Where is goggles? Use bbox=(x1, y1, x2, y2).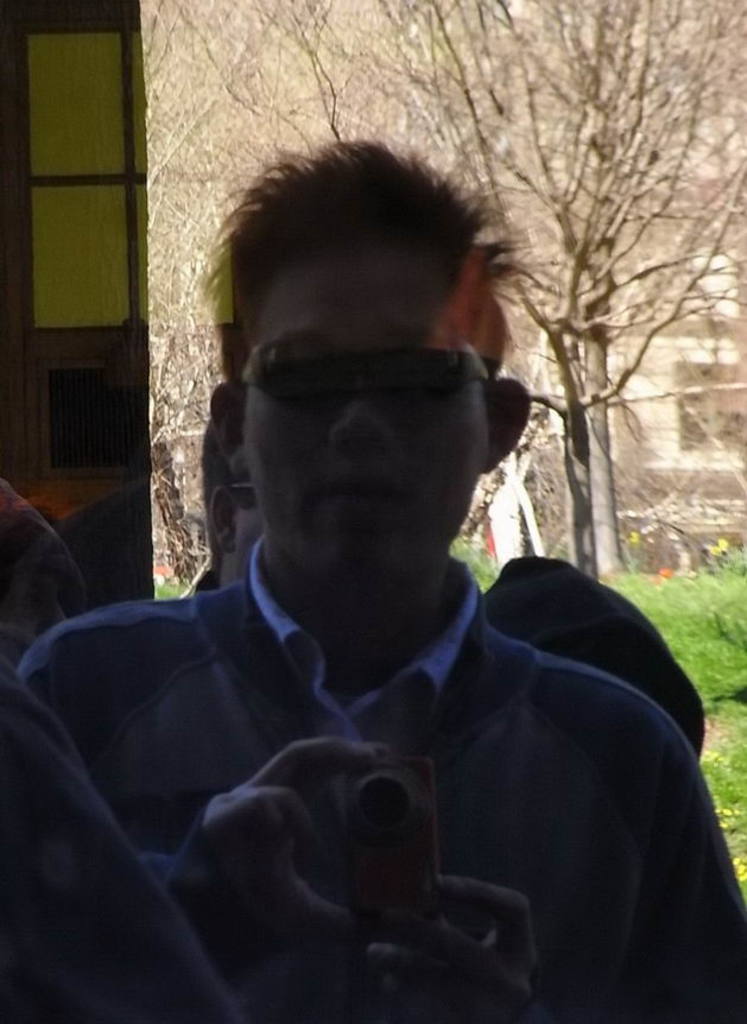
bbox=(211, 318, 526, 438).
